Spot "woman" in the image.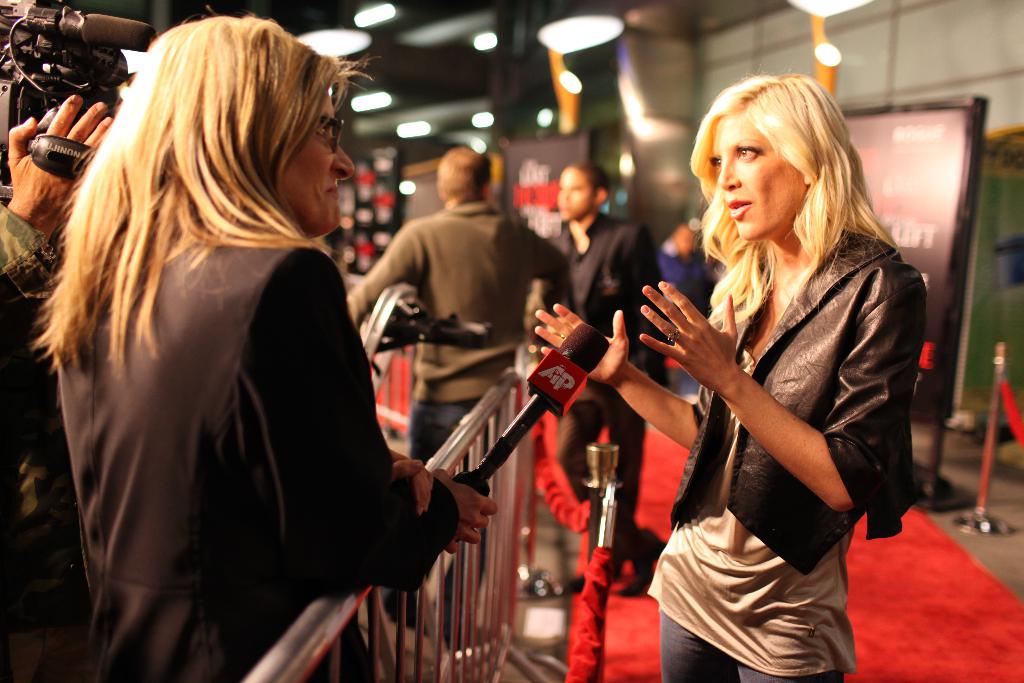
"woman" found at rect(27, 4, 504, 682).
